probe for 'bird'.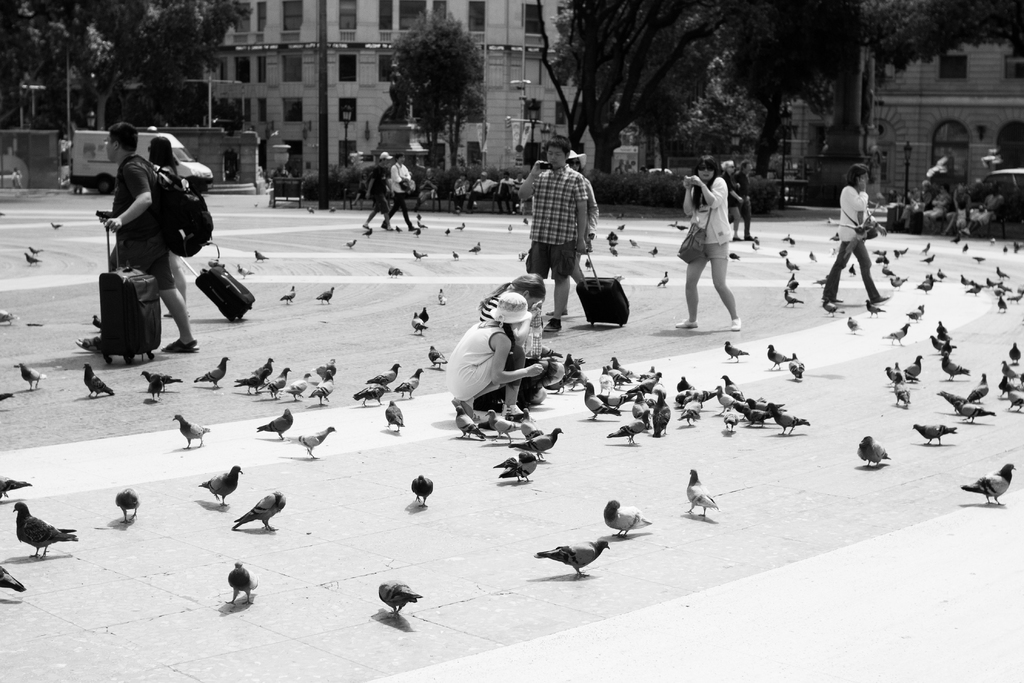
Probe result: (x1=378, y1=579, x2=422, y2=620).
